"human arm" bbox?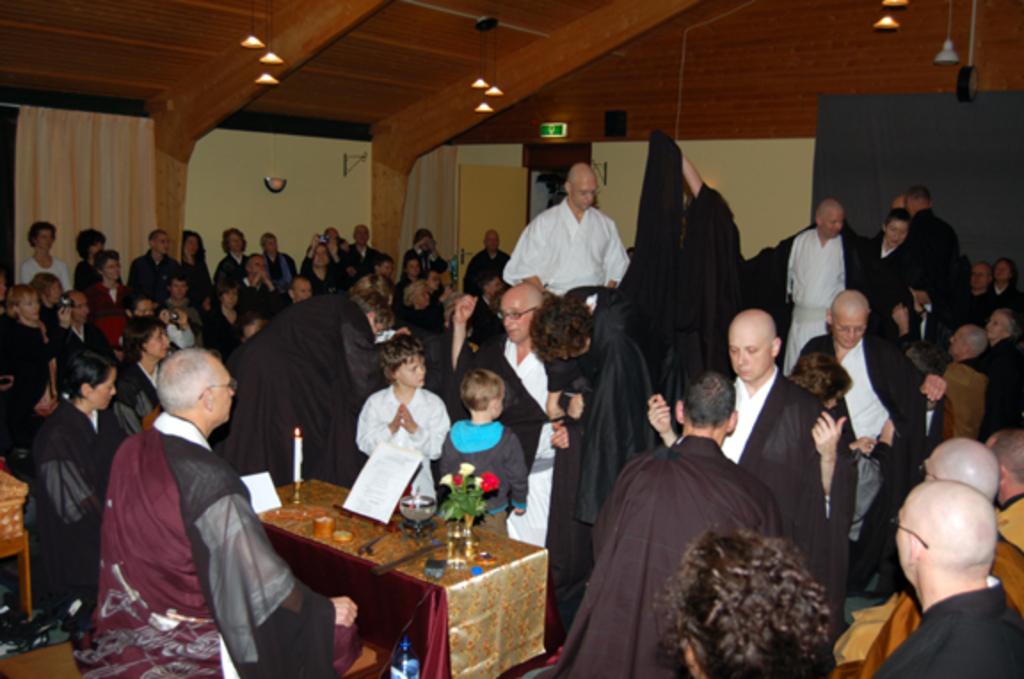
BBox(263, 270, 290, 308)
